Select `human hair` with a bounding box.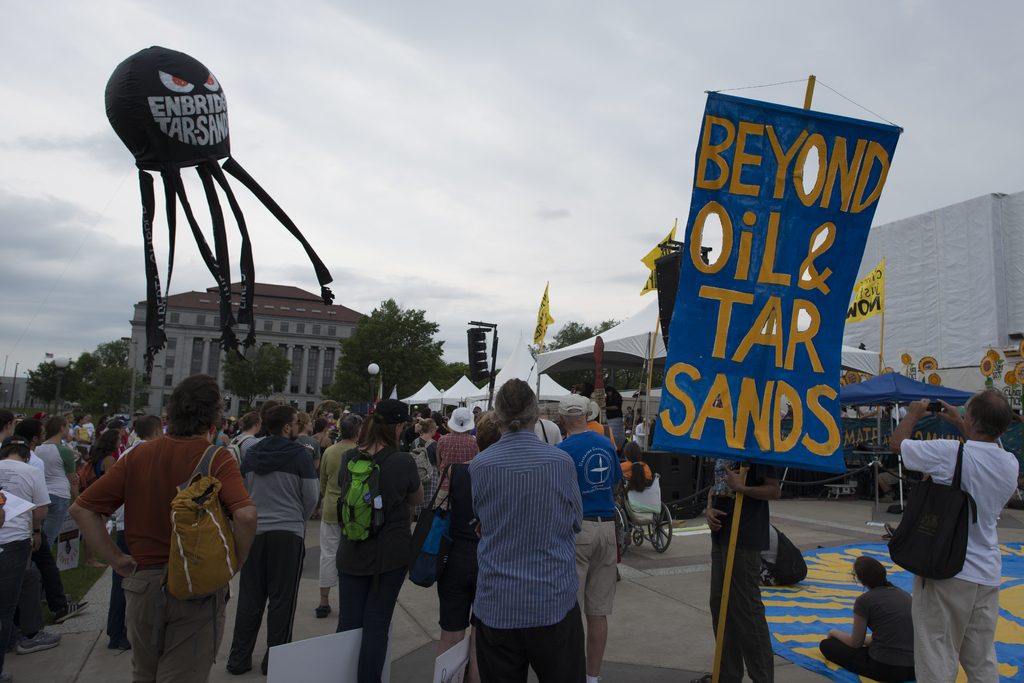
bbox(650, 419, 657, 422).
